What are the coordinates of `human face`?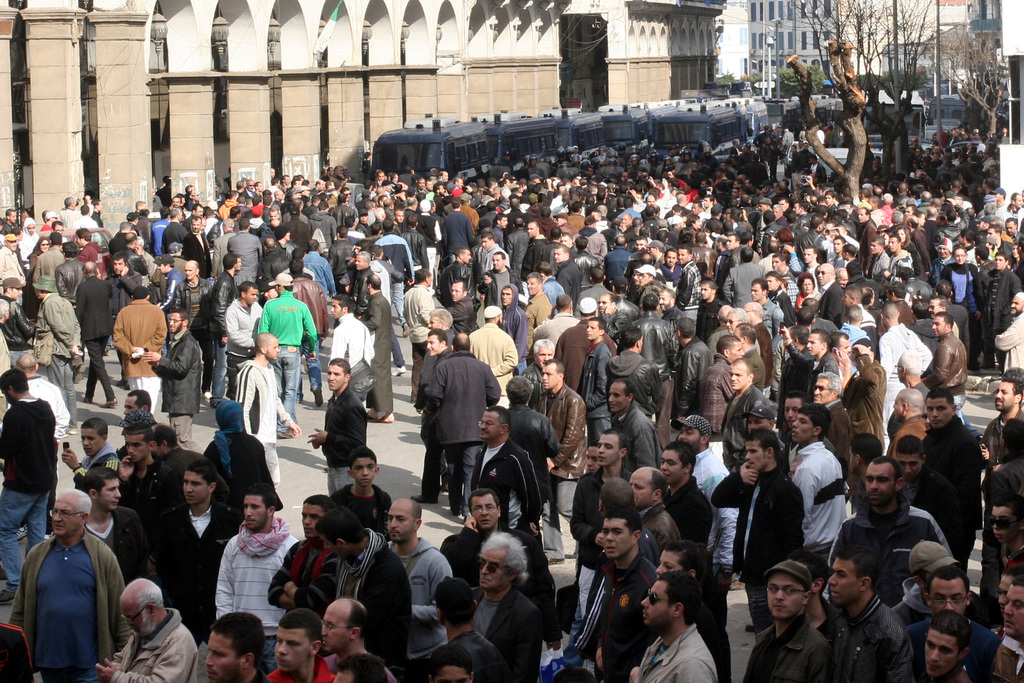
left=870, top=239, right=879, bottom=256.
